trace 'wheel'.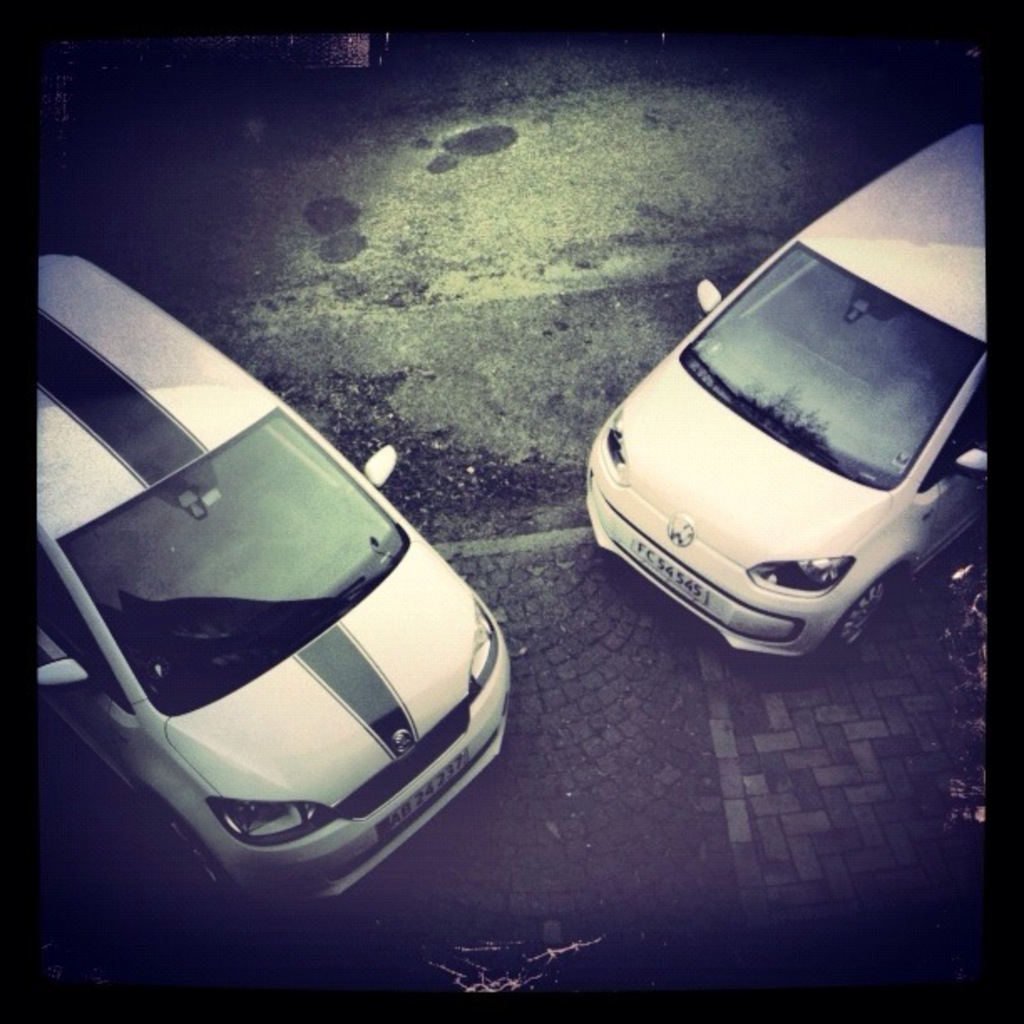
Traced to {"x1": 823, "y1": 564, "x2": 897, "y2": 658}.
